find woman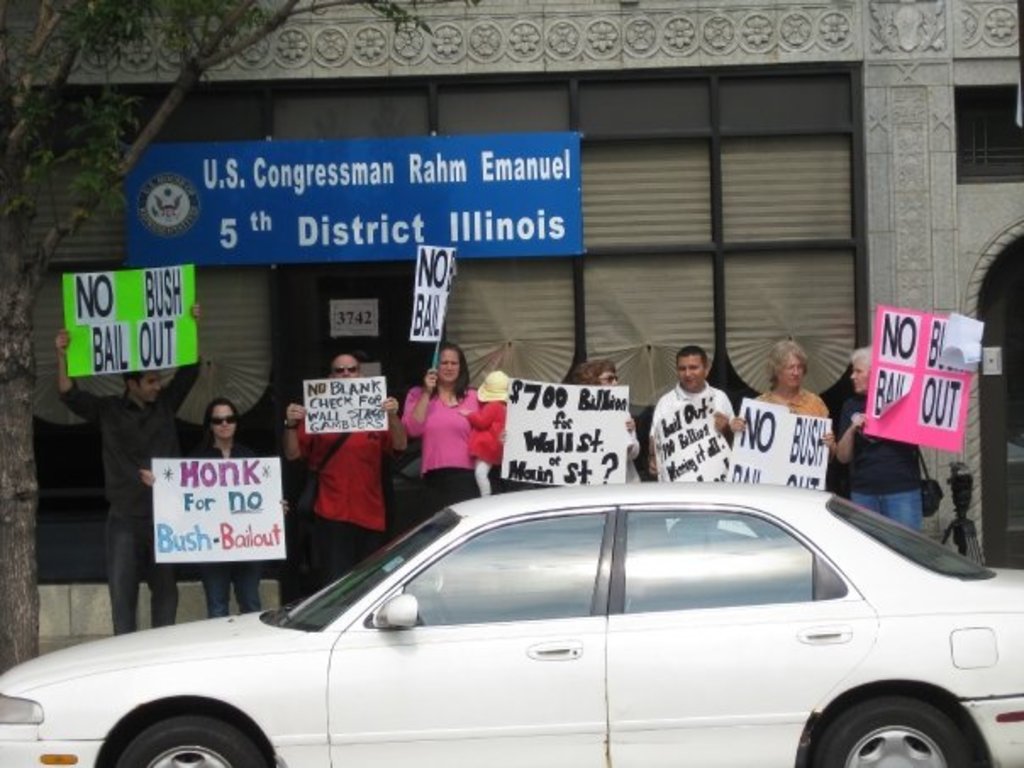
l=571, t=358, r=643, b=483
